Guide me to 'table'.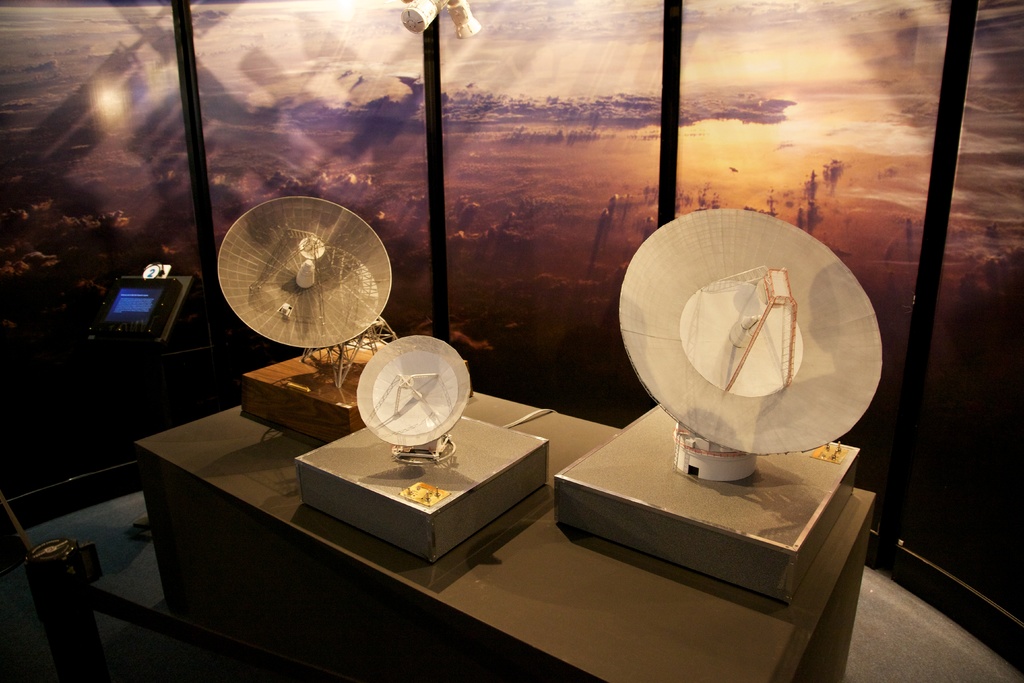
Guidance: <box>135,394,877,682</box>.
